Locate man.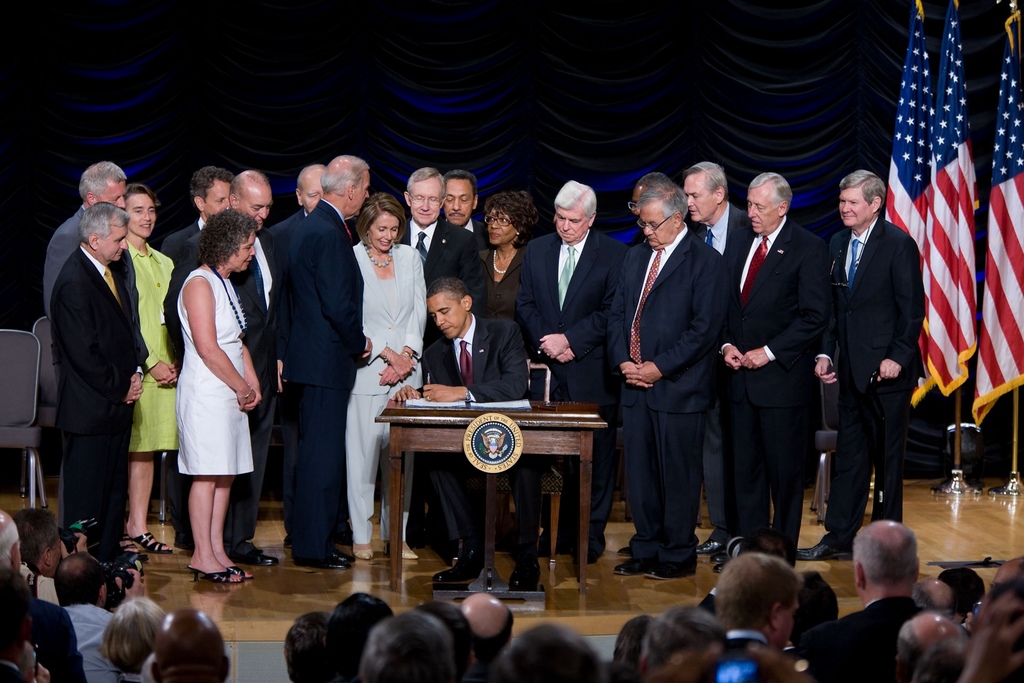
Bounding box: <region>796, 169, 925, 562</region>.
